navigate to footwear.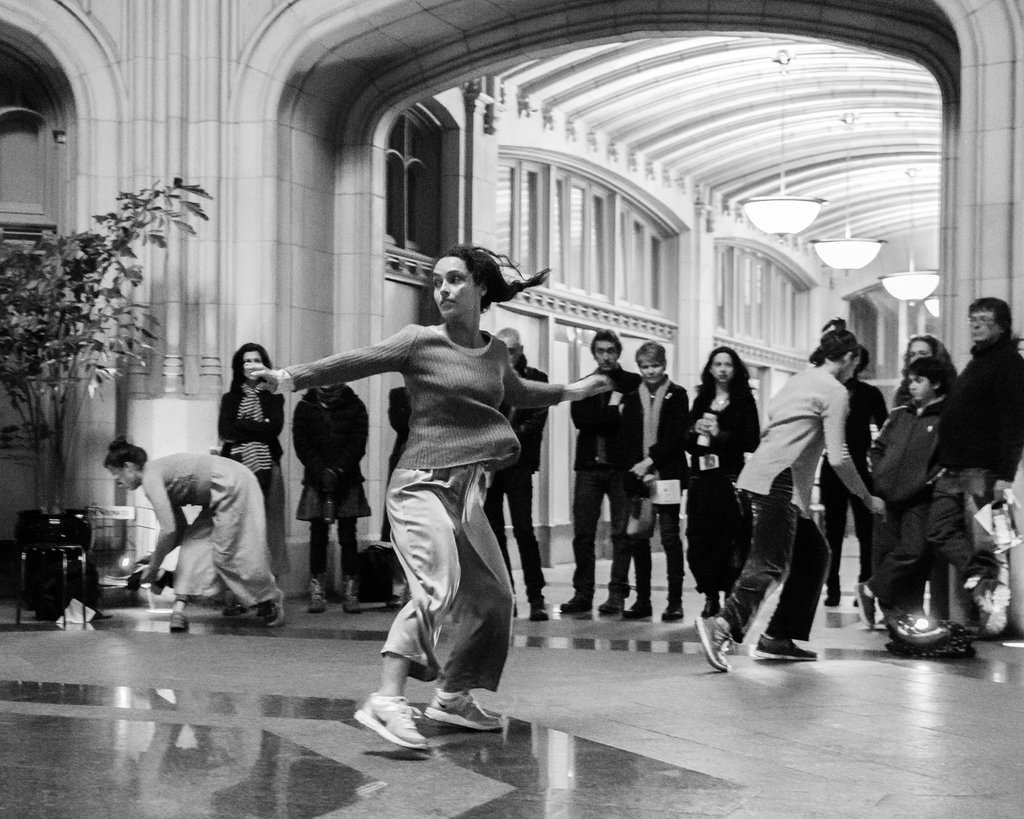
Navigation target: 529/601/548/620.
